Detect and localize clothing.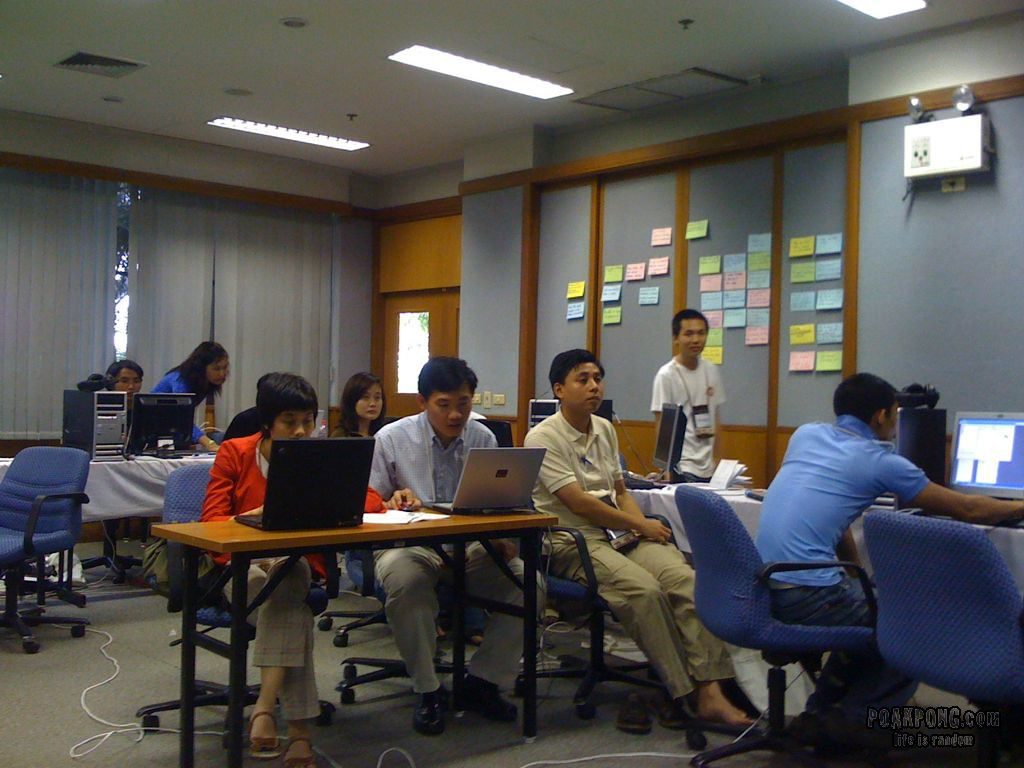
Localized at select_region(201, 439, 322, 710).
